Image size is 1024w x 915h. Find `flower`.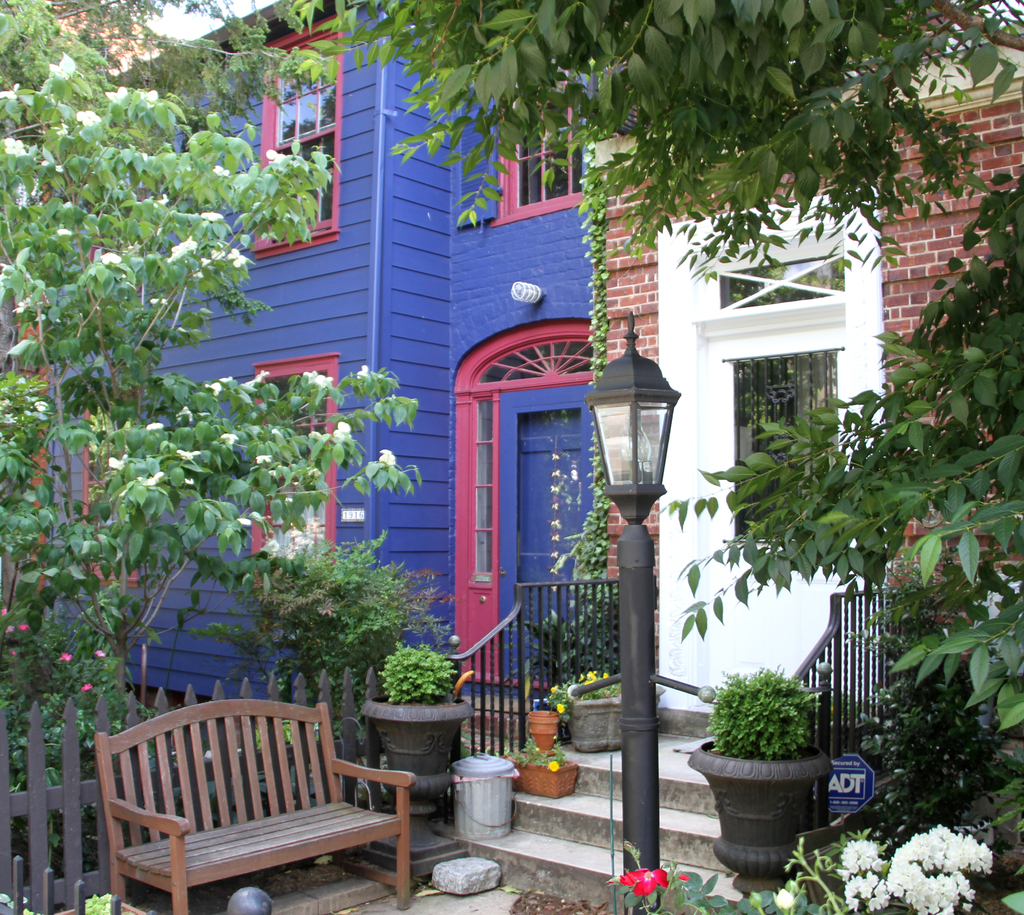
bbox=[774, 886, 809, 909].
